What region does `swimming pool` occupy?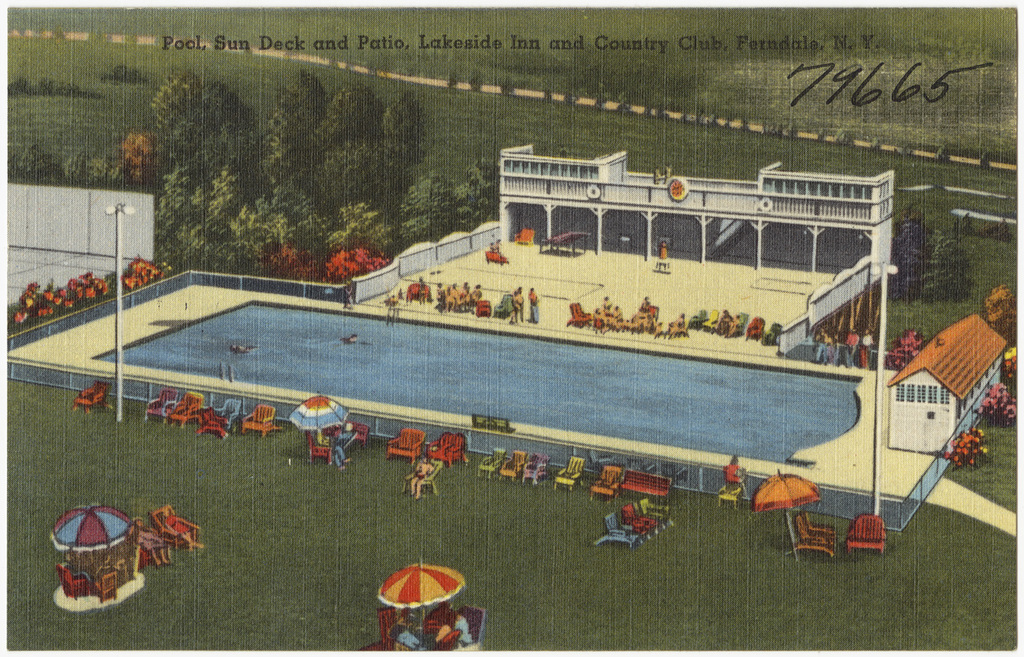
[left=4, top=232, right=1012, bottom=574].
